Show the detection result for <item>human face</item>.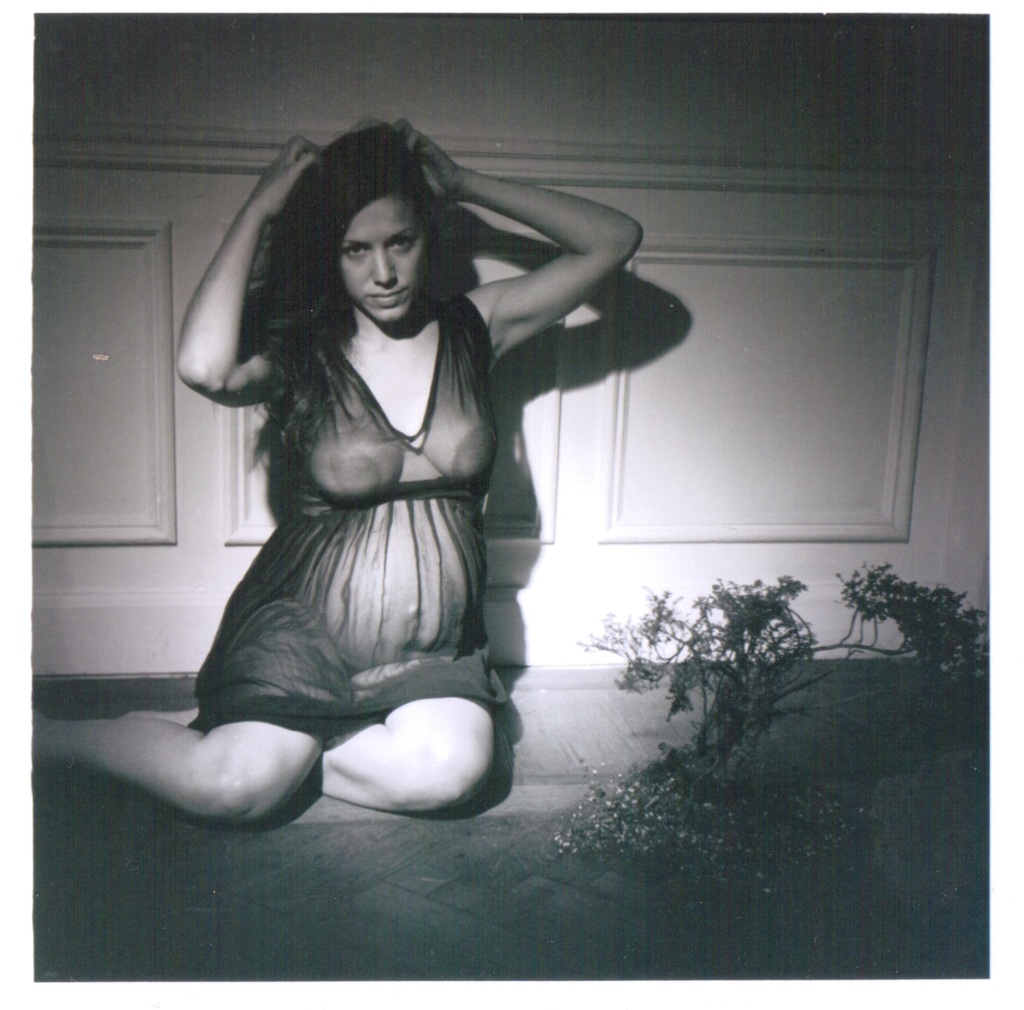
l=332, t=195, r=433, b=332.
